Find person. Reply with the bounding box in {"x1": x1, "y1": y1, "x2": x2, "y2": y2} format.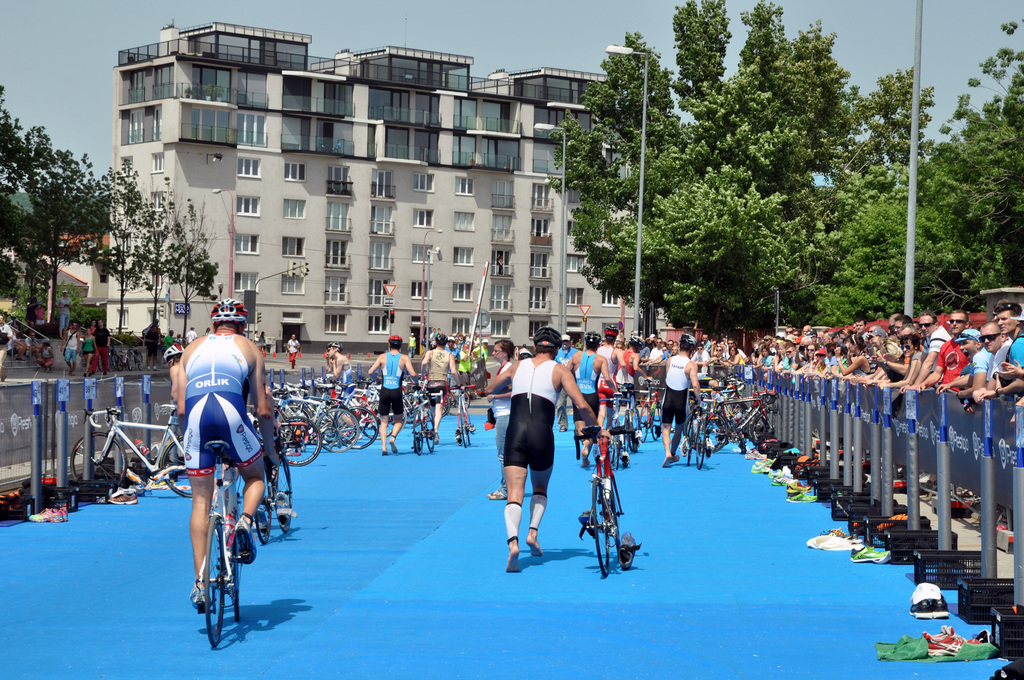
{"x1": 753, "y1": 315, "x2": 929, "y2": 386}.
